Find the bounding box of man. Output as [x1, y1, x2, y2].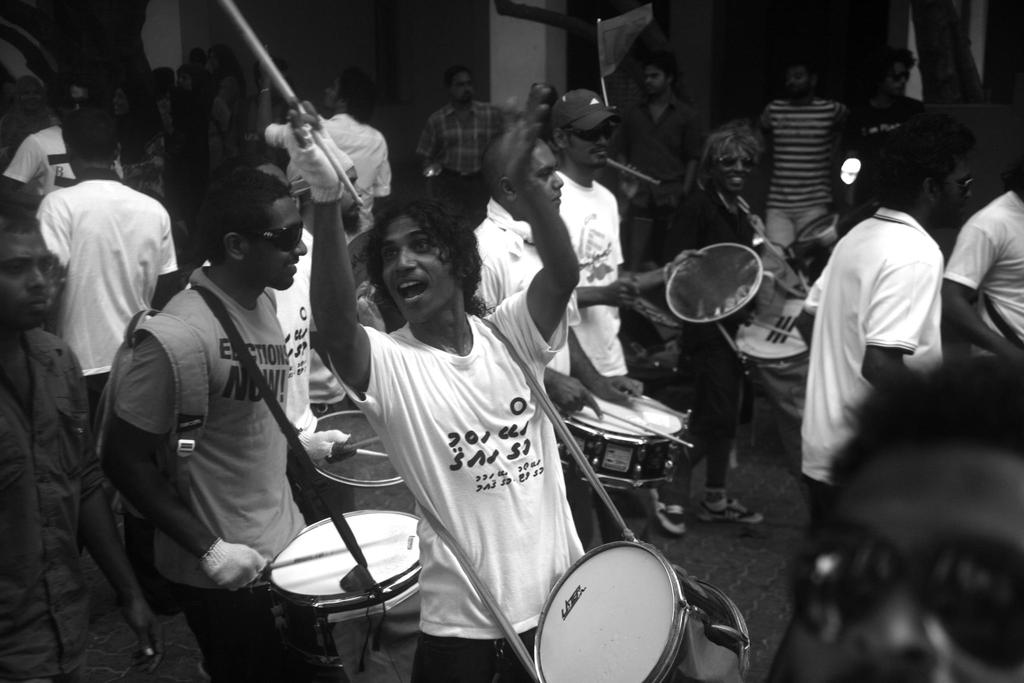
[541, 89, 701, 383].
